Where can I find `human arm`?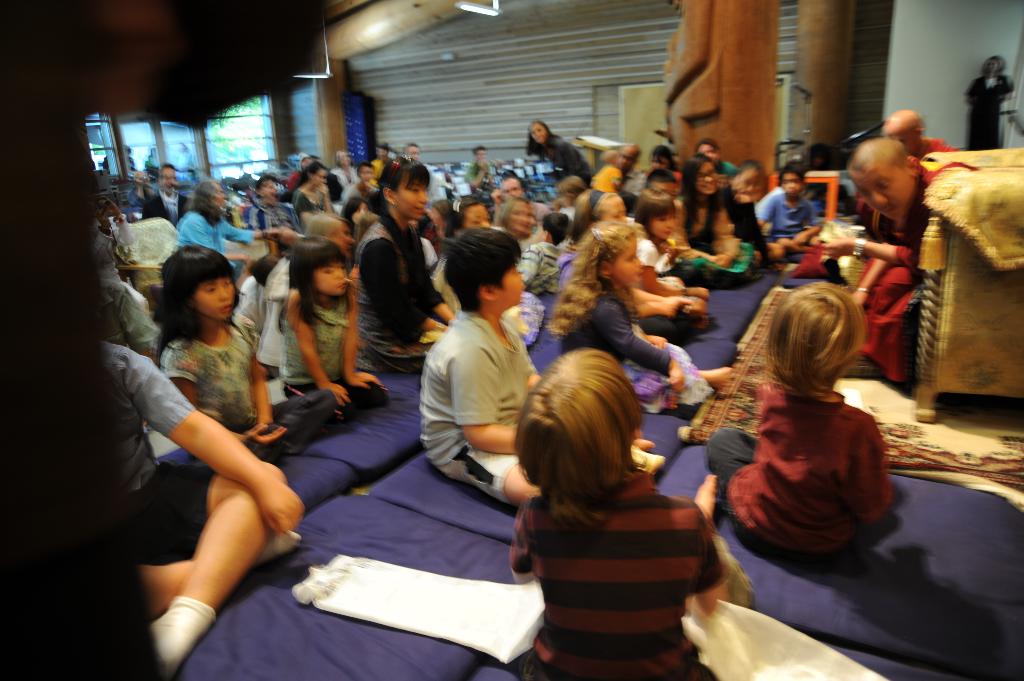
You can find it at <bbox>851, 243, 892, 295</bbox>.
